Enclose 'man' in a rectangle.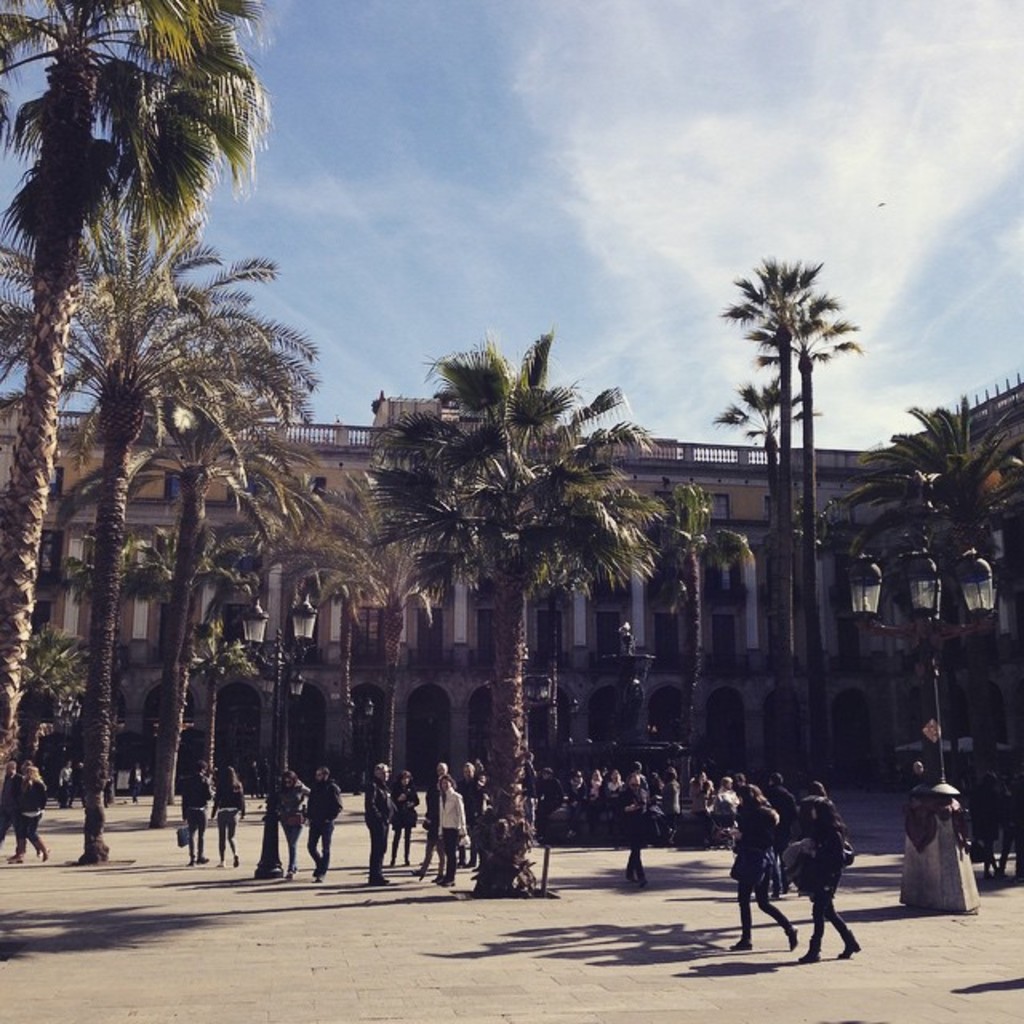
[left=0, top=760, right=22, bottom=842].
